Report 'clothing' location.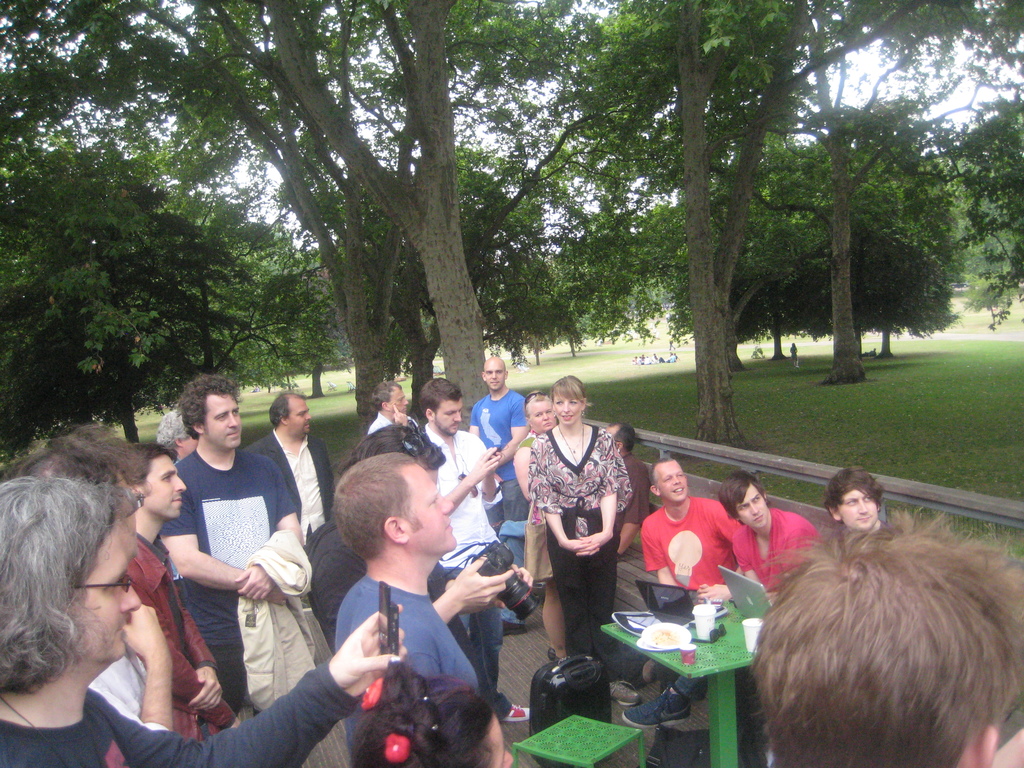
Report: <region>252, 420, 337, 560</region>.
